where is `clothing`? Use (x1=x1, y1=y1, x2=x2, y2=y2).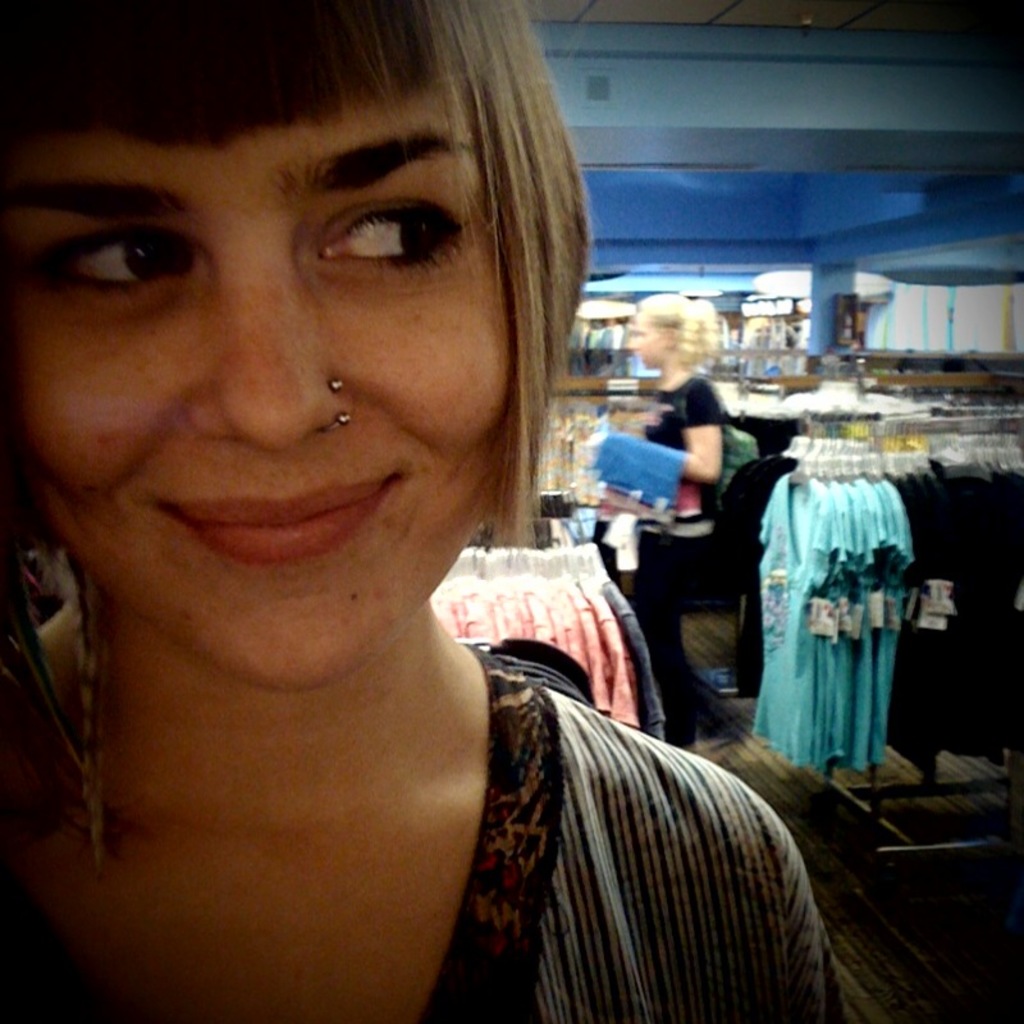
(x1=600, y1=433, x2=678, y2=511).
